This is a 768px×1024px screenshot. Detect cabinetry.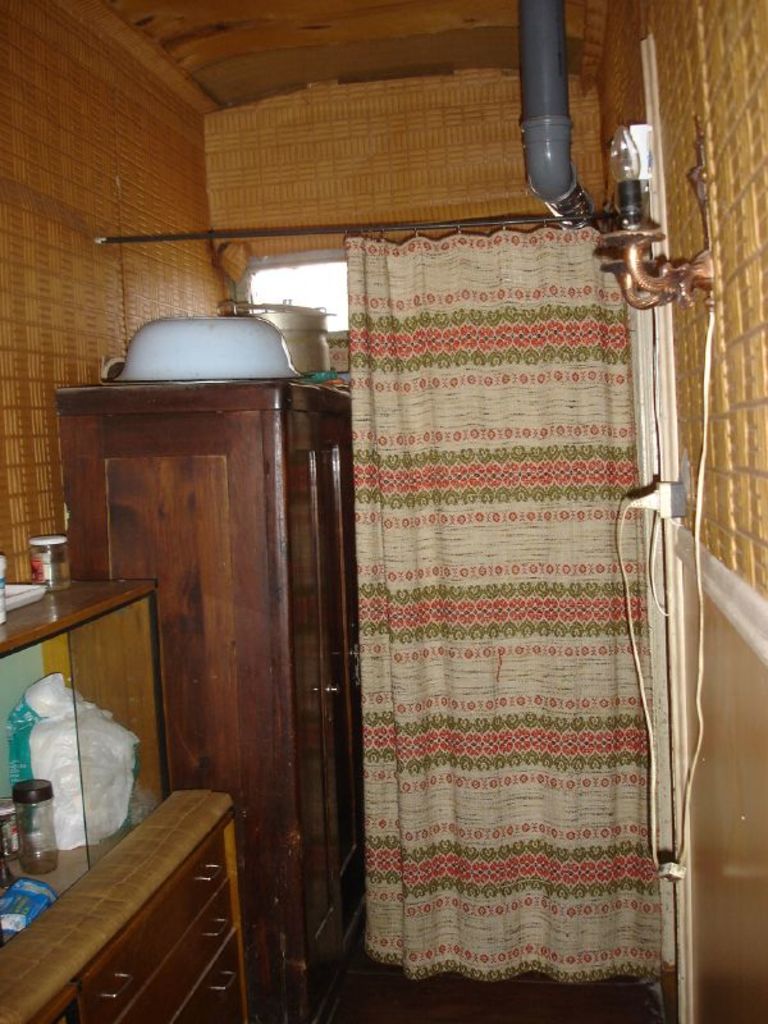
(70, 829, 225, 1023).
